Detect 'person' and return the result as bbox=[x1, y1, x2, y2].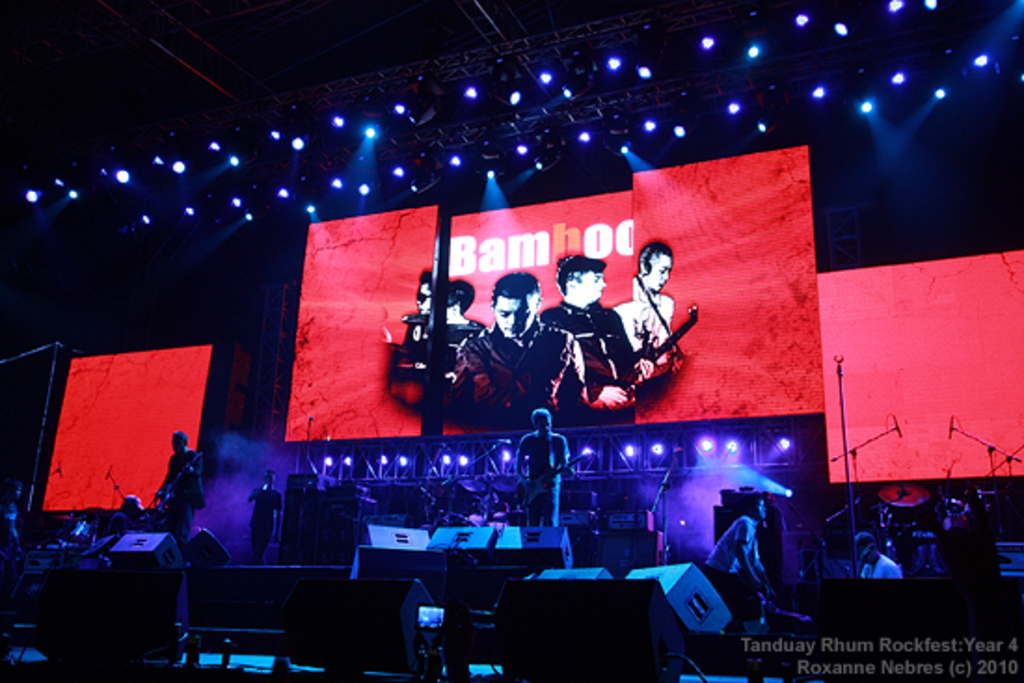
bbox=[149, 424, 210, 538].
